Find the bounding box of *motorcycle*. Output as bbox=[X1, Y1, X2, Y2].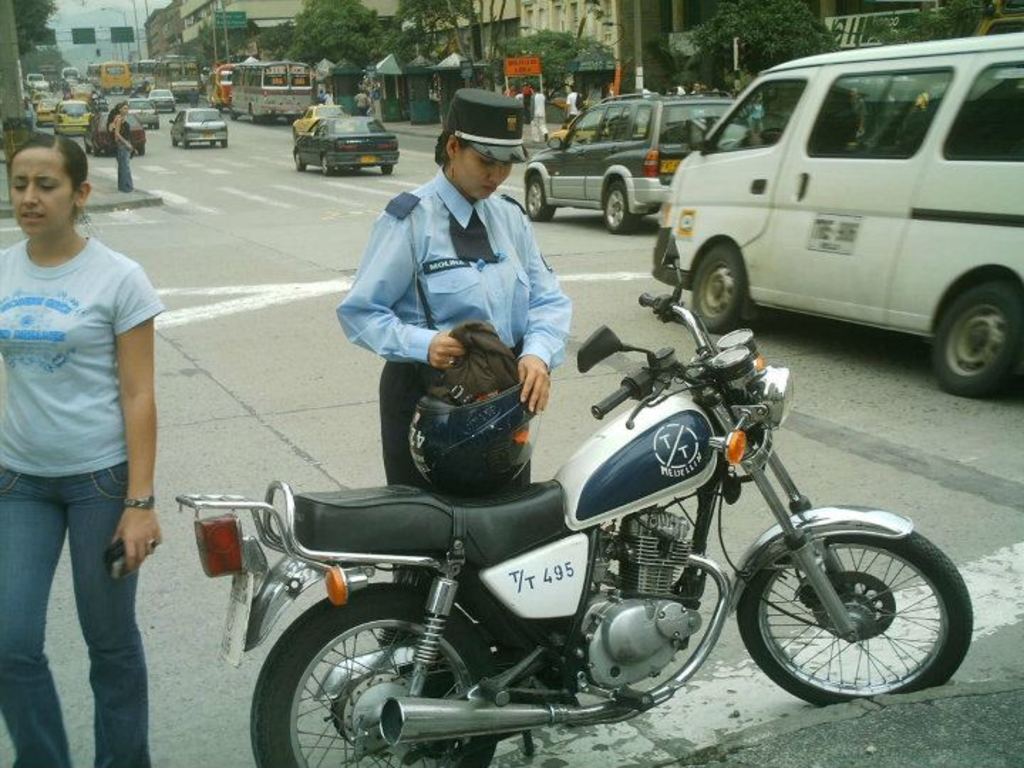
bbox=[128, 259, 984, 764].
